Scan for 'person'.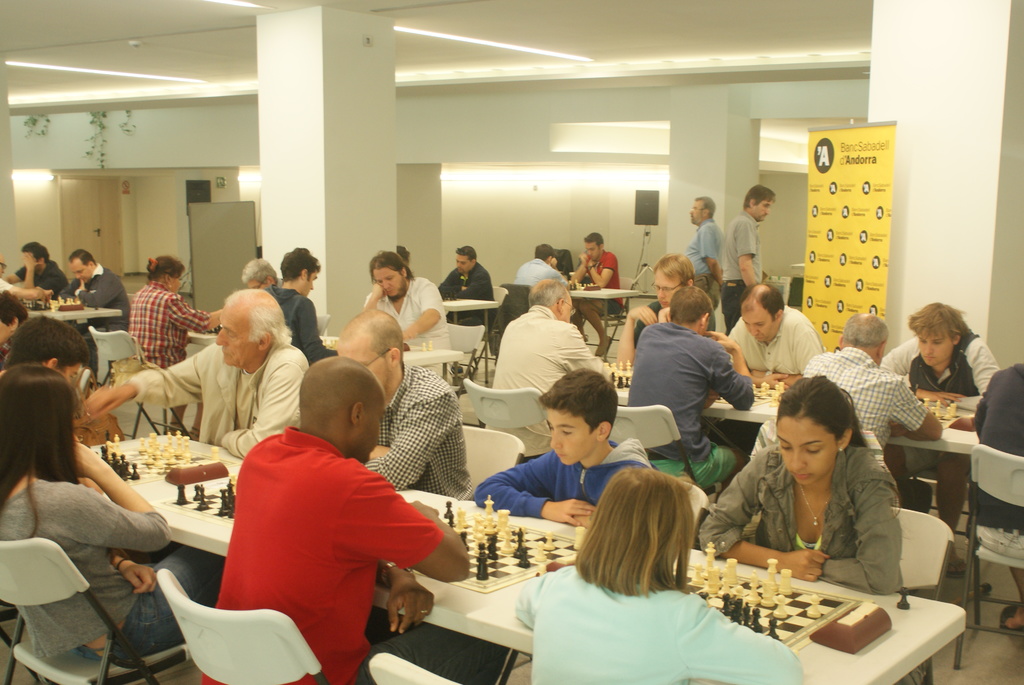
Scan result: {"x1": 241, "y1": 262, "x2": 329, "y2": 363}.
